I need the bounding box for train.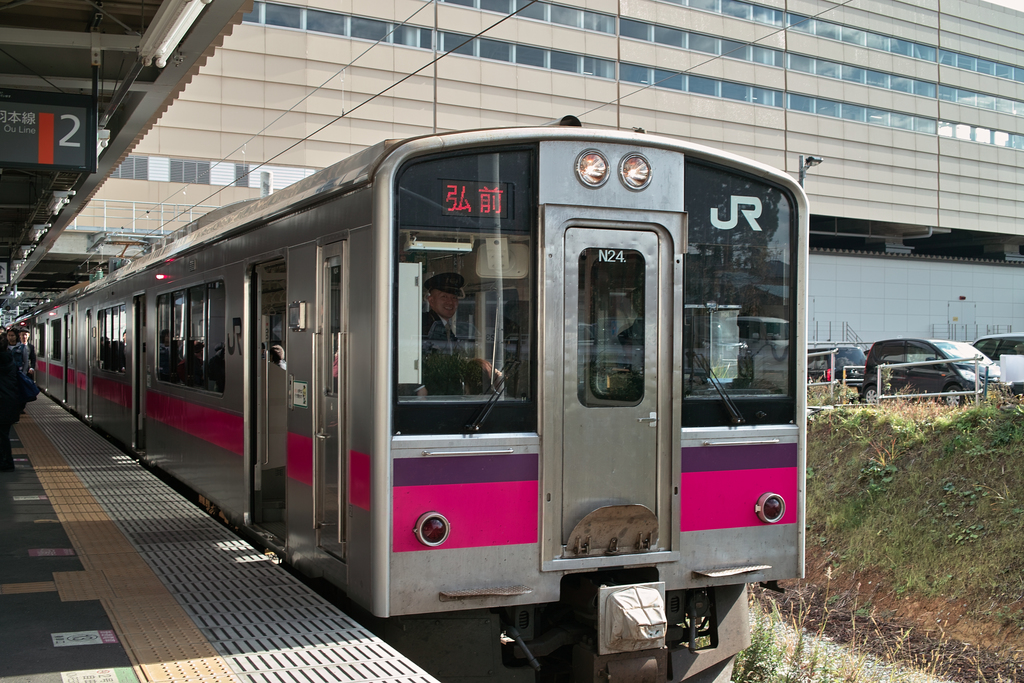
Here it is: locate(0, 114, 810, 682).
